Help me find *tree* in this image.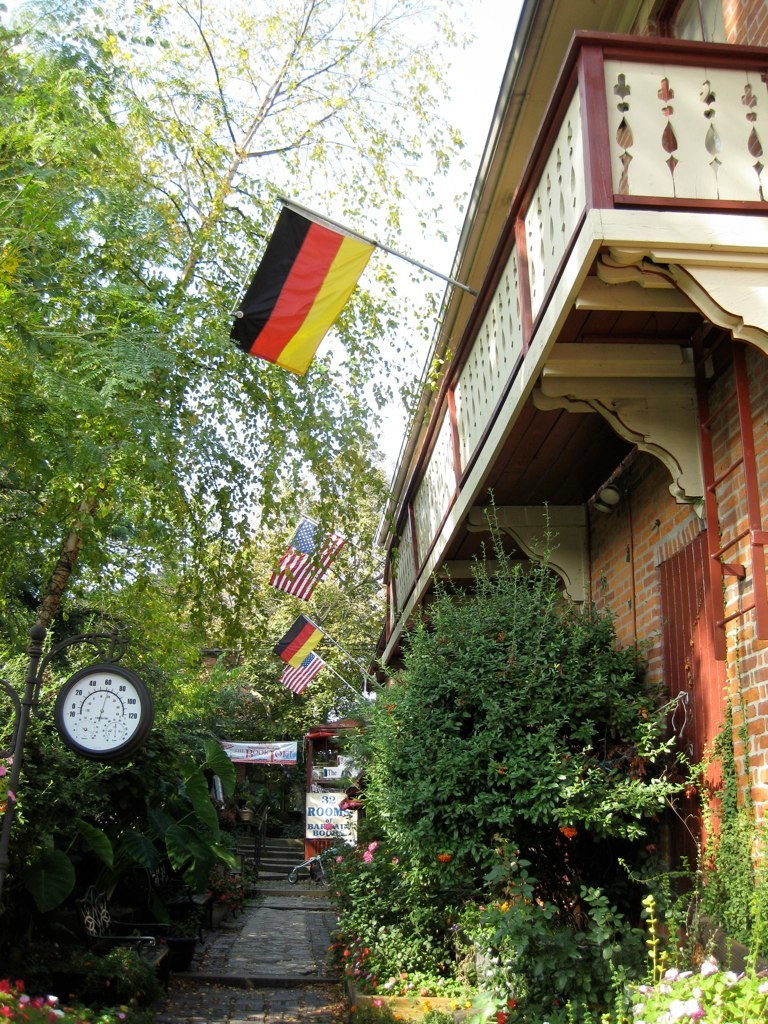
Found it: 309:517:720:1023.
